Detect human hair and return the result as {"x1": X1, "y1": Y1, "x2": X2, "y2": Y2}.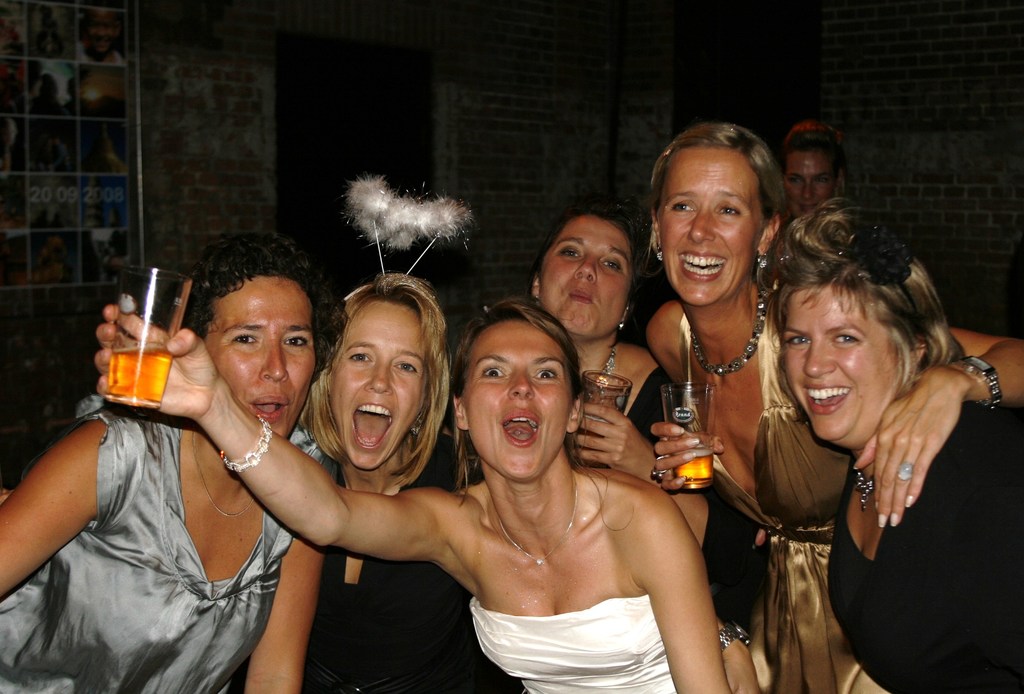
{"x1": 447, "y1": 298, "x2": 637, "y2": 531}.
